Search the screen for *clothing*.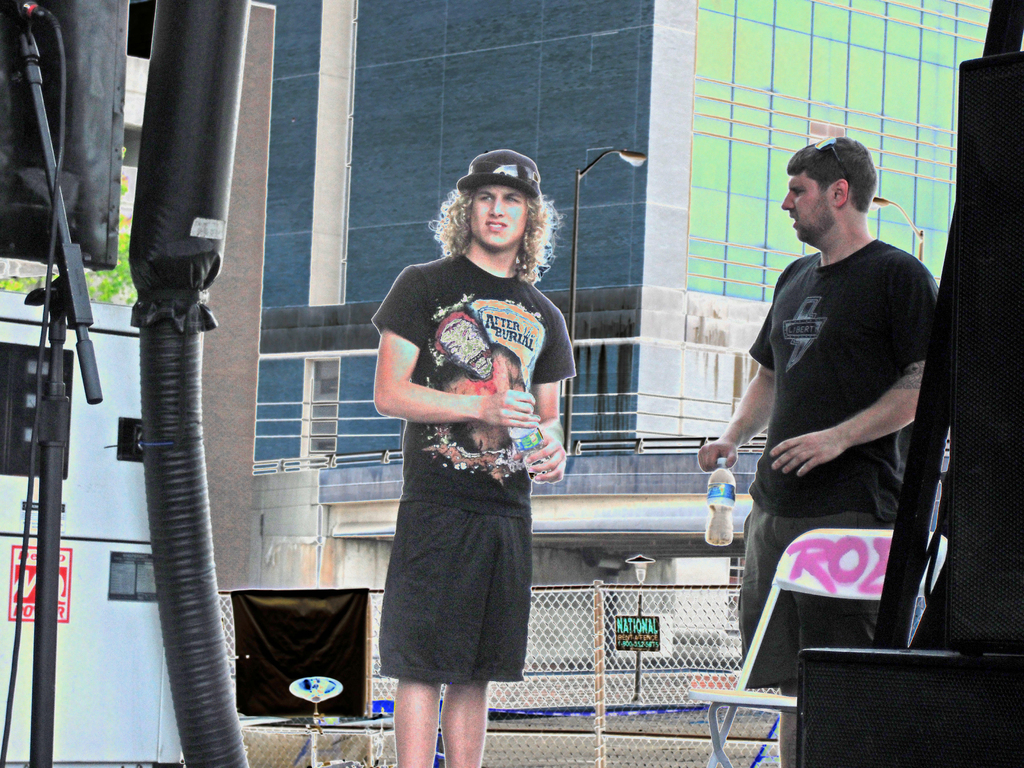
Found at 741 248 938 685.
